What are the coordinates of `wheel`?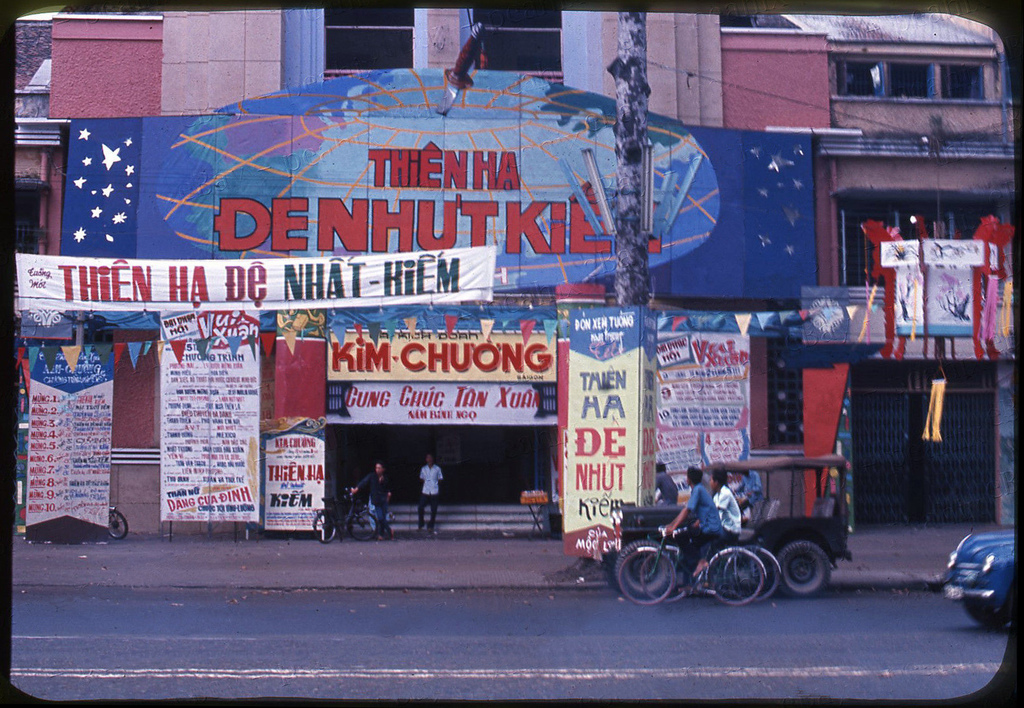
box=[778, 536, 847, 603].
